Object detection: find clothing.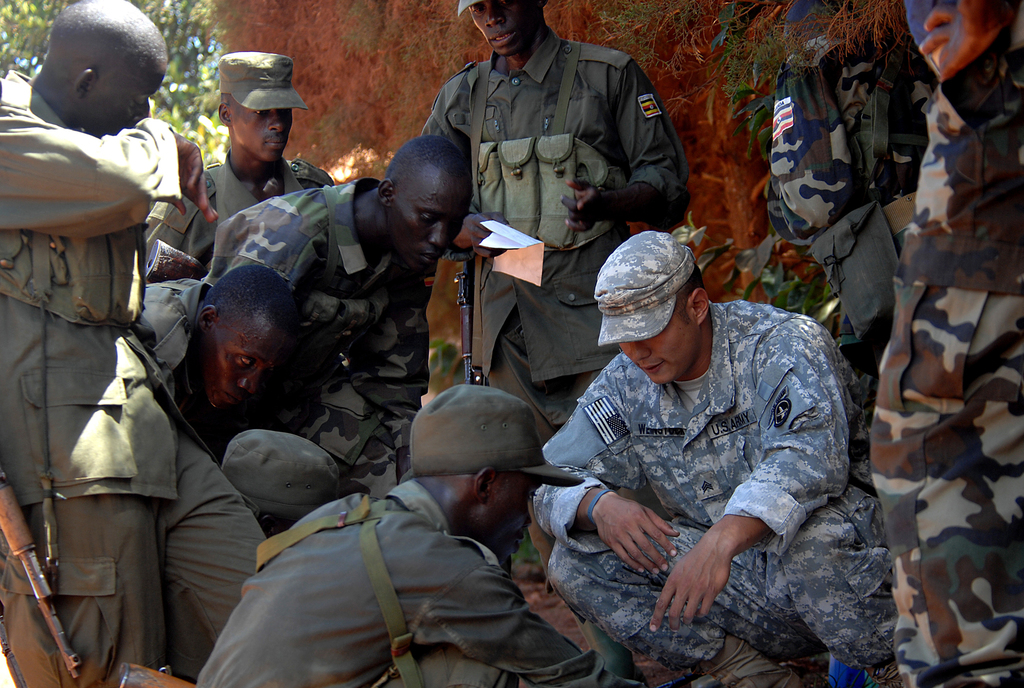
(536, 245, 876, 659).
